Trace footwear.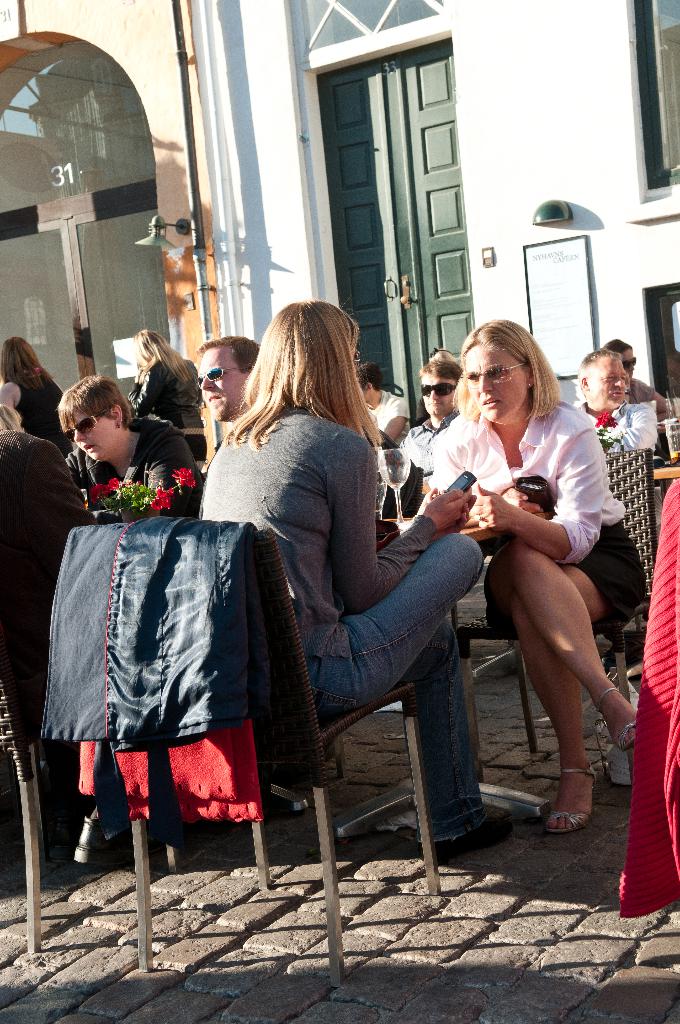
Traced to crop(417, 796, 526, 856).
